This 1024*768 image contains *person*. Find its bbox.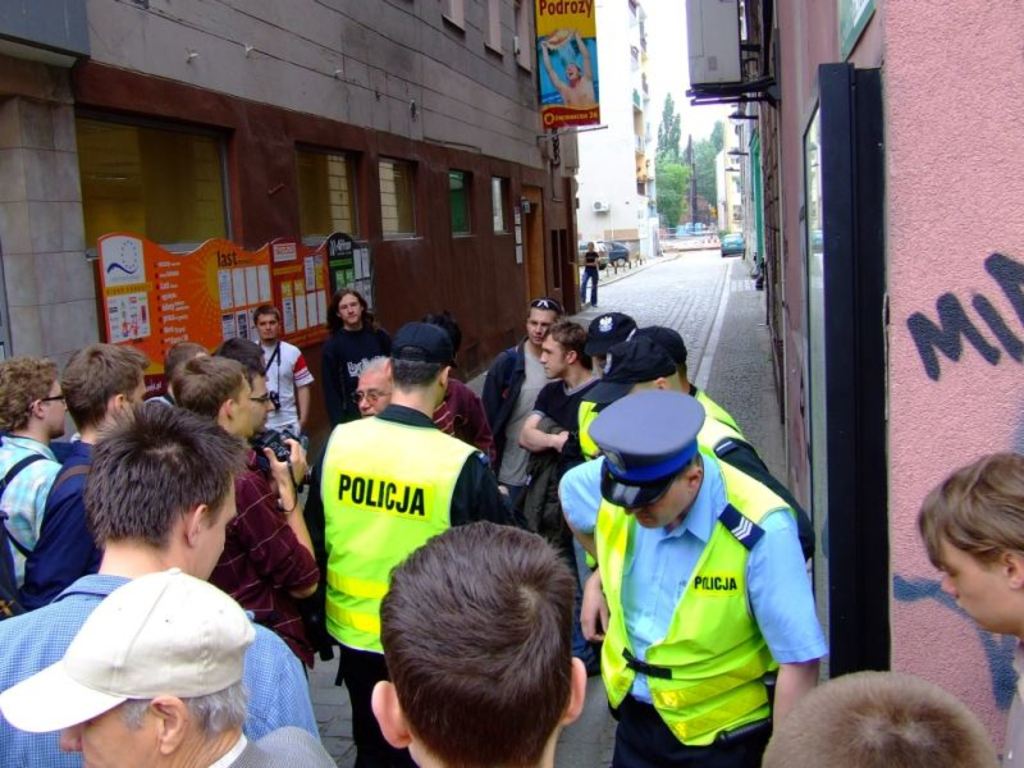
49 567 342 767.
